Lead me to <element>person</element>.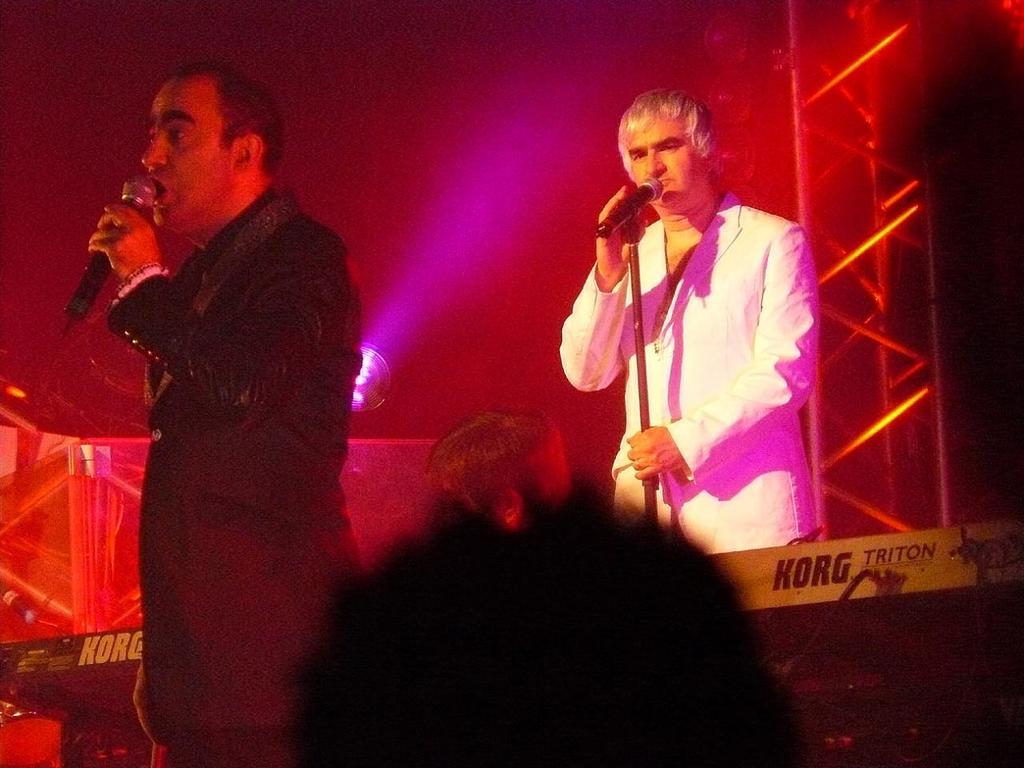
Lead to {"left": 554, "top": 86, "right": 830, "bottom": 554}.
